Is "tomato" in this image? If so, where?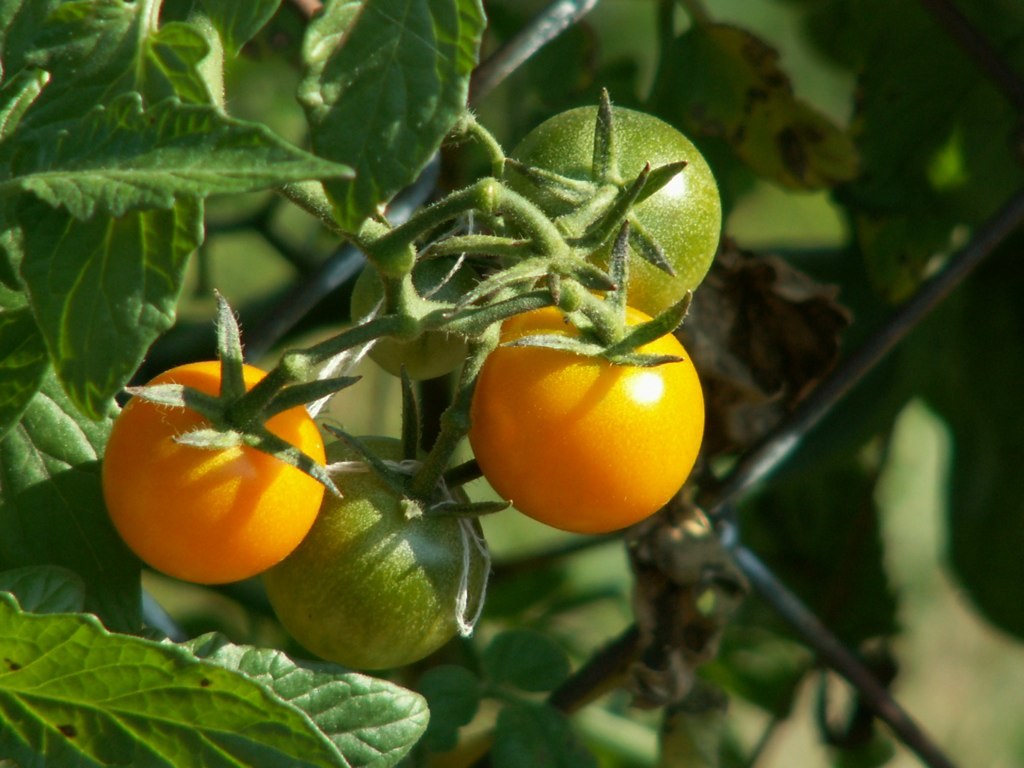
Yes, at locate(498, 103, 720, 317).
